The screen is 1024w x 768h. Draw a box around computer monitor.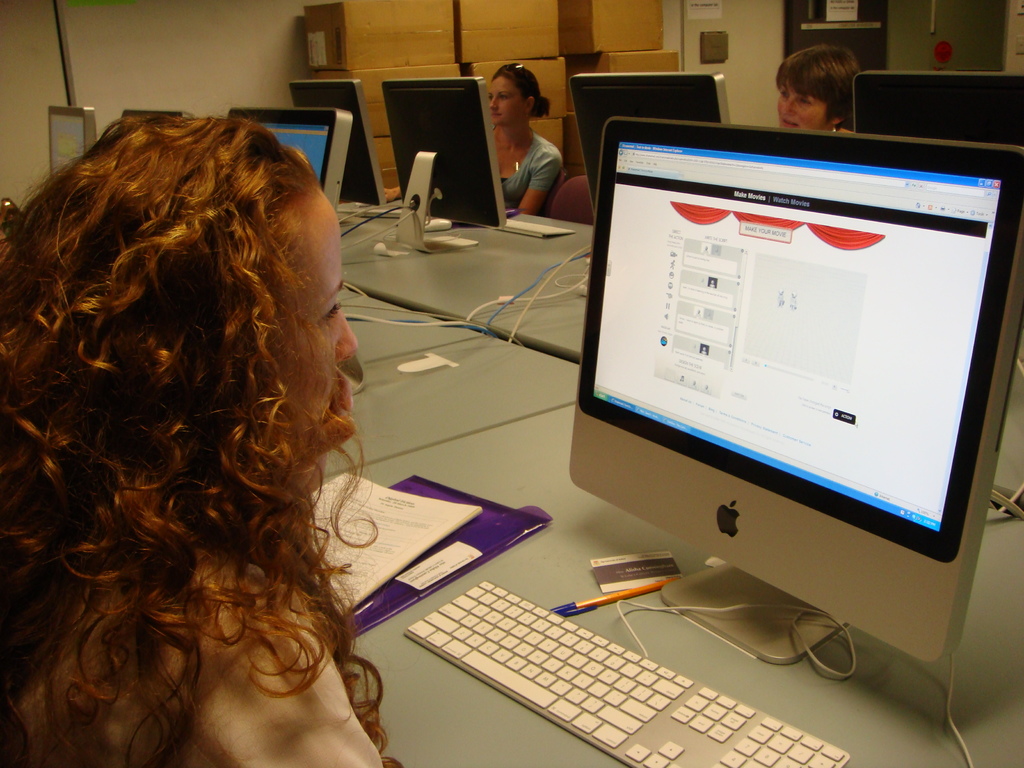
(38, 103, 100, 184).
